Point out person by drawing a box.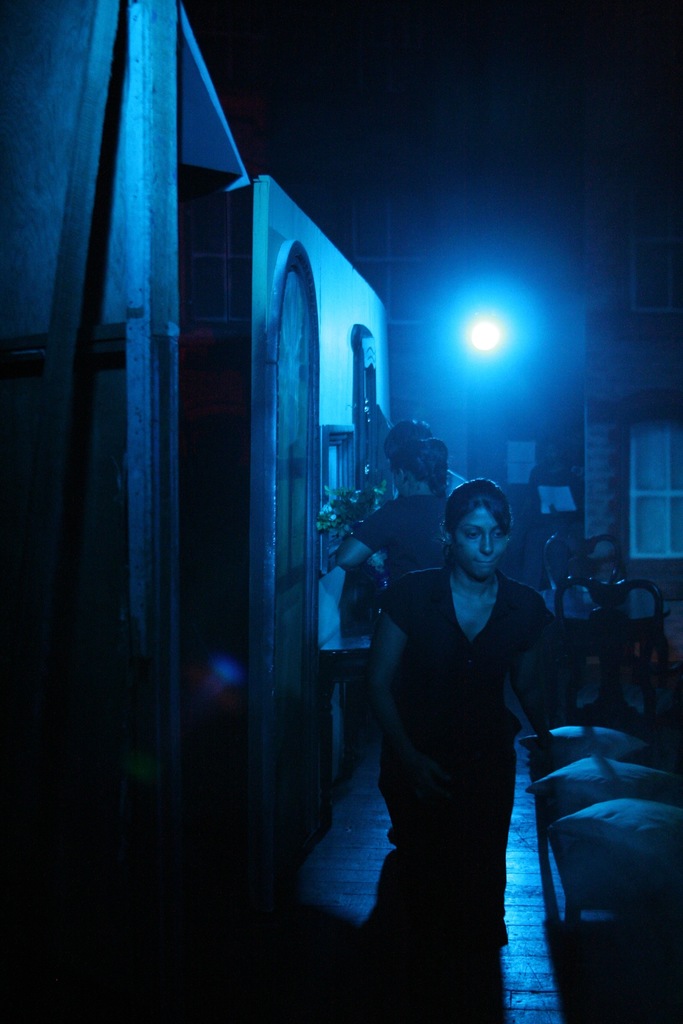
(359,456,556,947).
